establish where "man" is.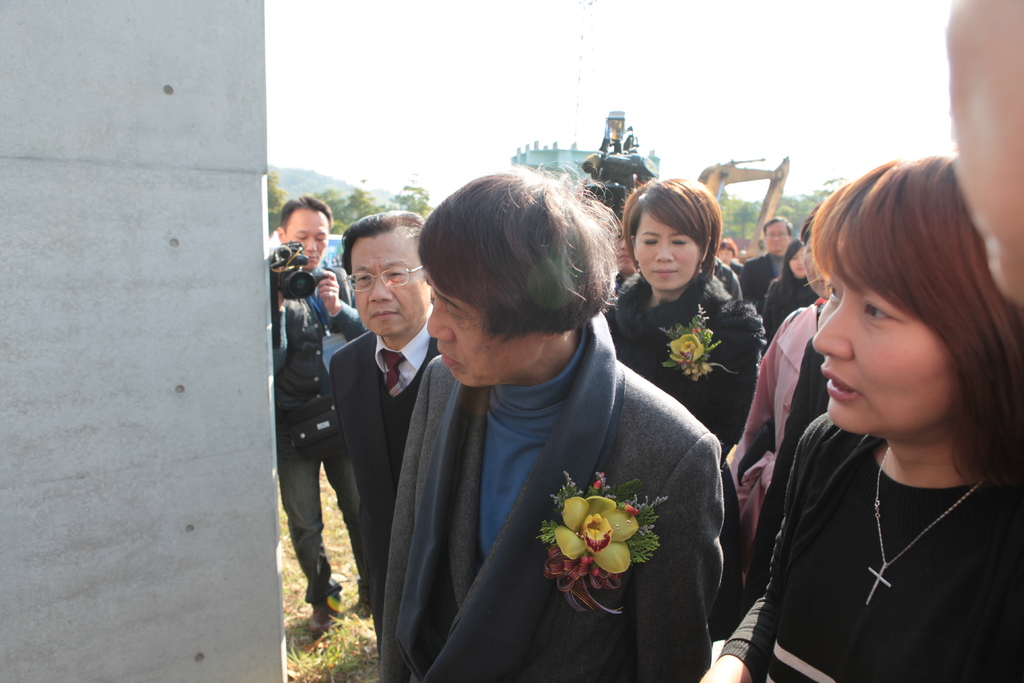
Established at (367, 165, 719, 682).
